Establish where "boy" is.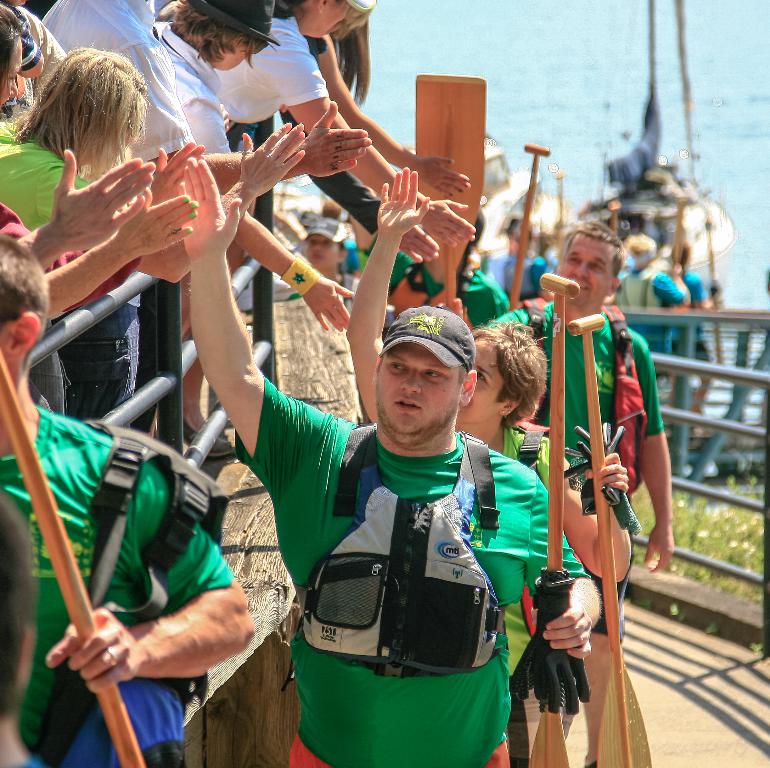
Established at bbox=(173, 150, 596, 767).
